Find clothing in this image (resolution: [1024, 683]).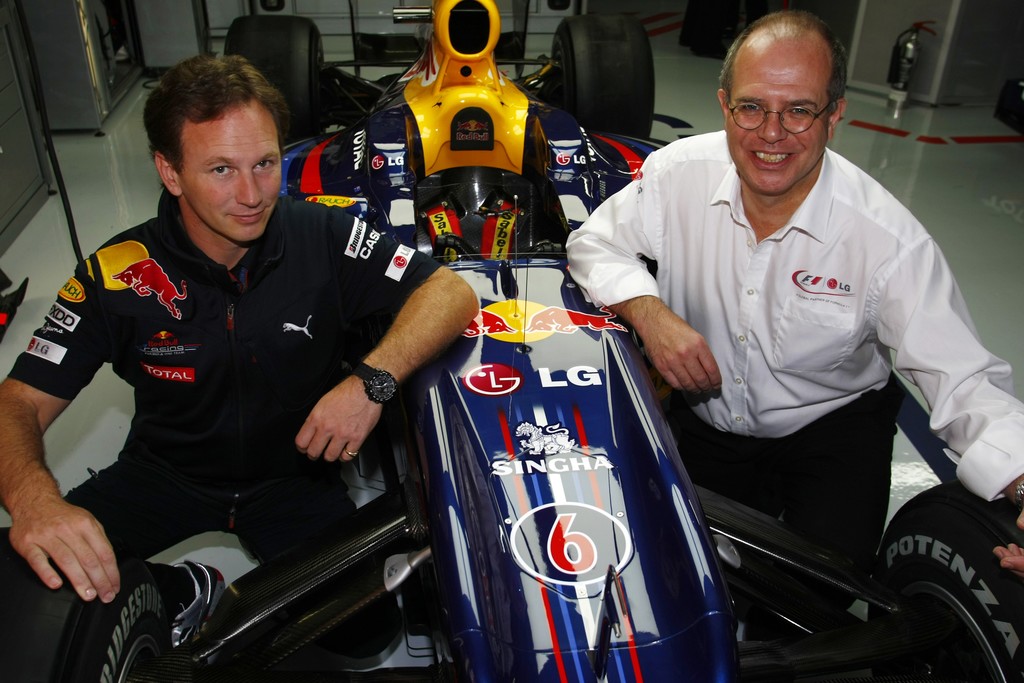
{"left": 563, "top": 128, "right": 1023, "bottom": 632}.
